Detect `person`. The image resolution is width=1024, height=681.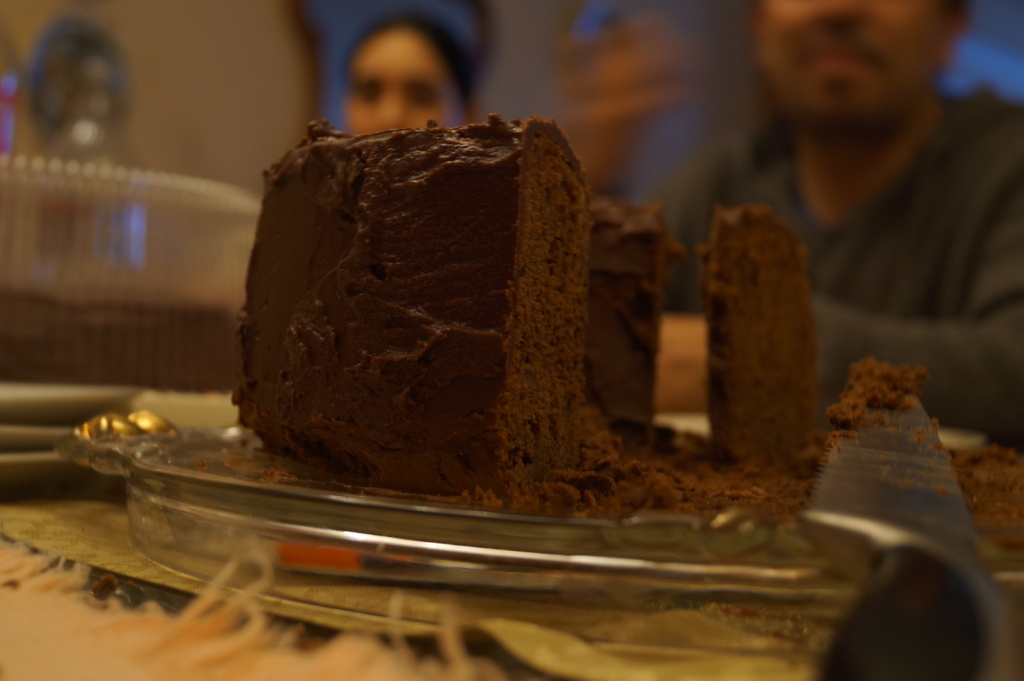
bbox=(342, 17, 494, 138).
